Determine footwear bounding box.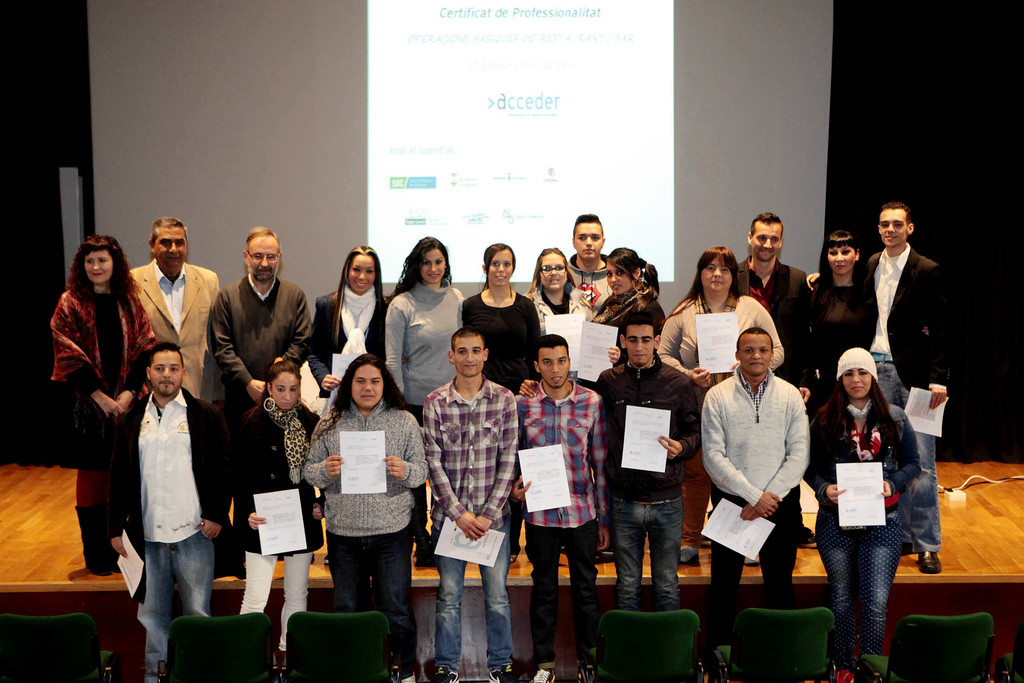
Determined: x1=675, y1=552, x2=701, y2=567.
